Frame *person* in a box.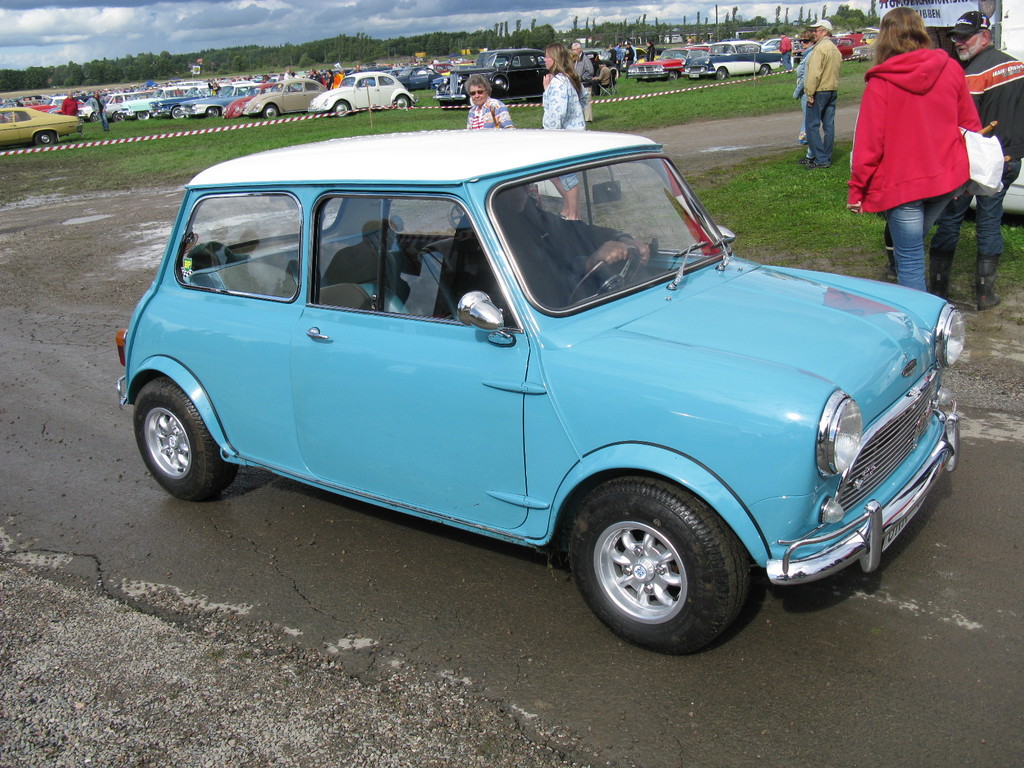
bbox=[61, 92, 78, 118].
